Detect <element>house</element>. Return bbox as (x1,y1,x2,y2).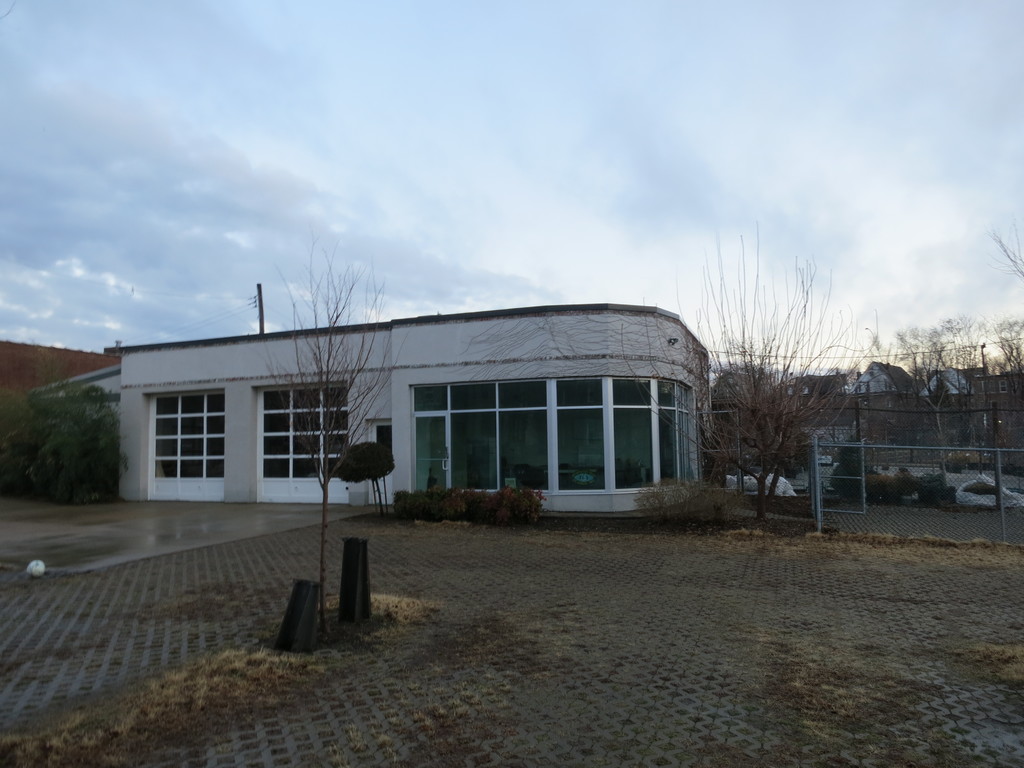
(23,304,710,524).
